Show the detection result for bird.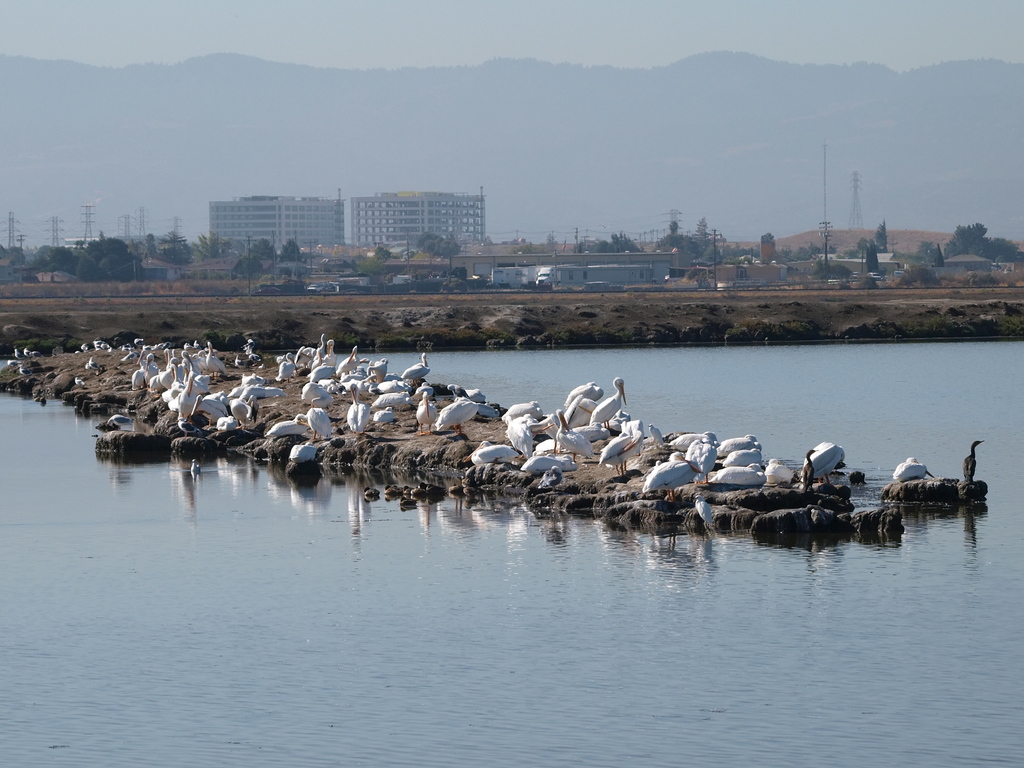
x1=211 y1=413 x2=241 y2=437.
